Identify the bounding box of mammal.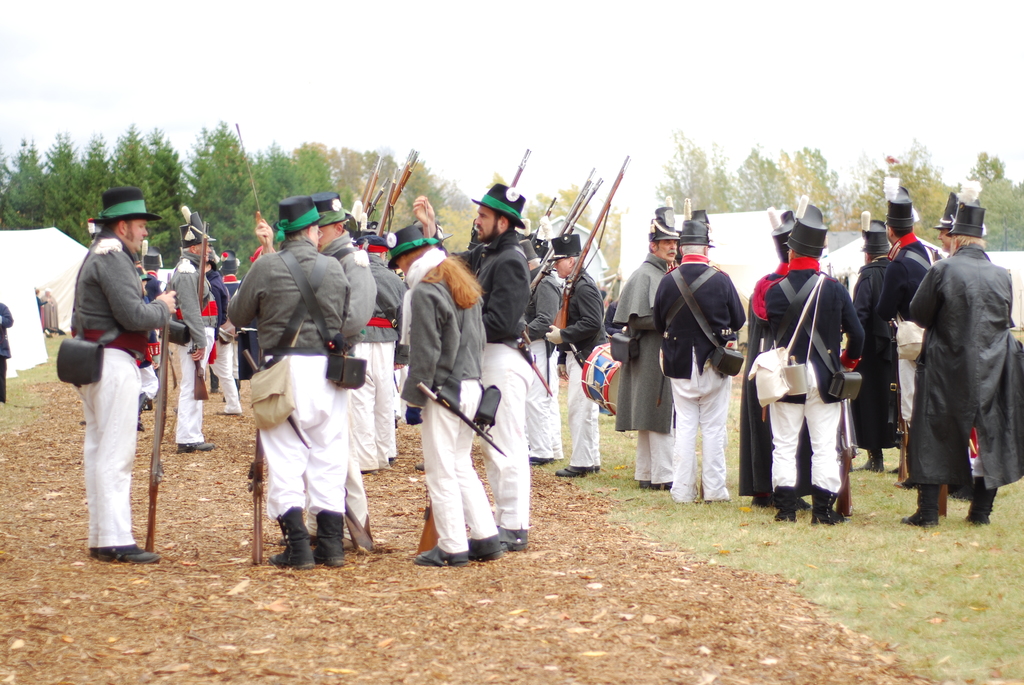
l=223, t=198, r=349, b=568.
